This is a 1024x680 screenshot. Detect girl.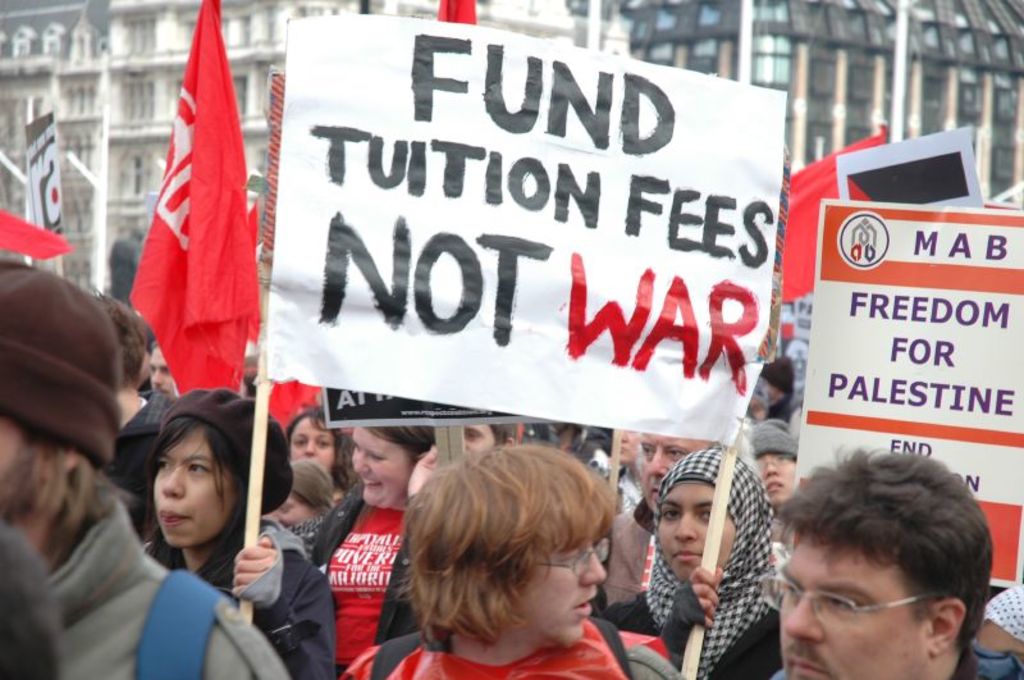
312/425/438/679.
